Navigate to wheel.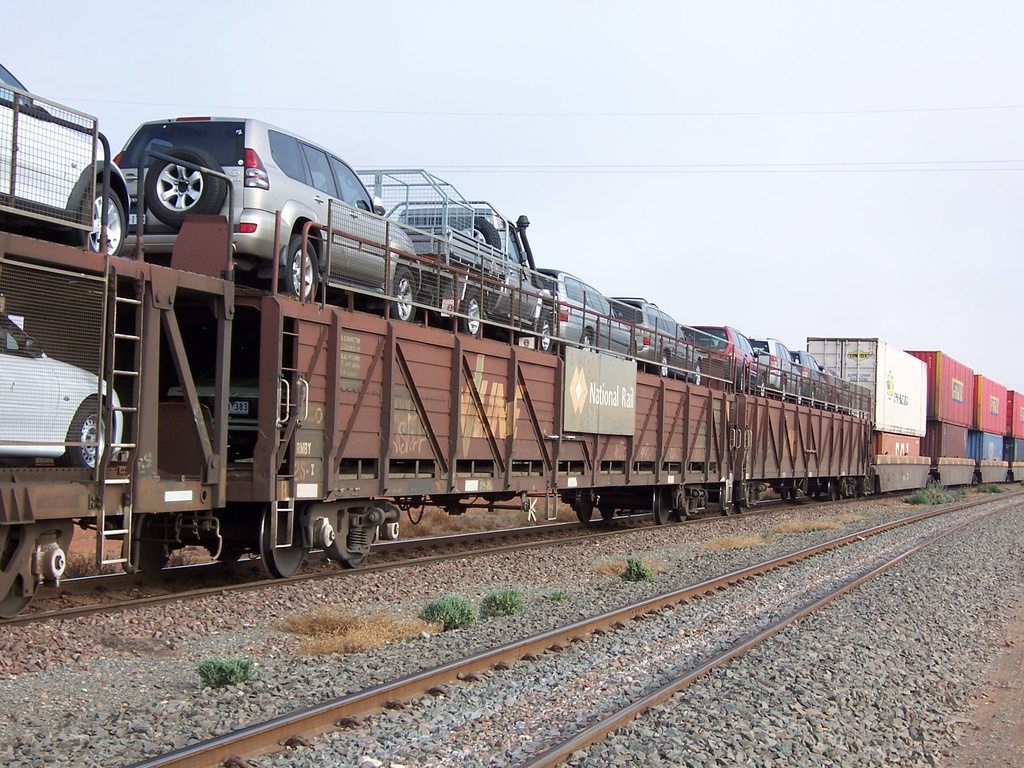
Navigation target: (x1=758, y1=383, x2=766, y2=397).
